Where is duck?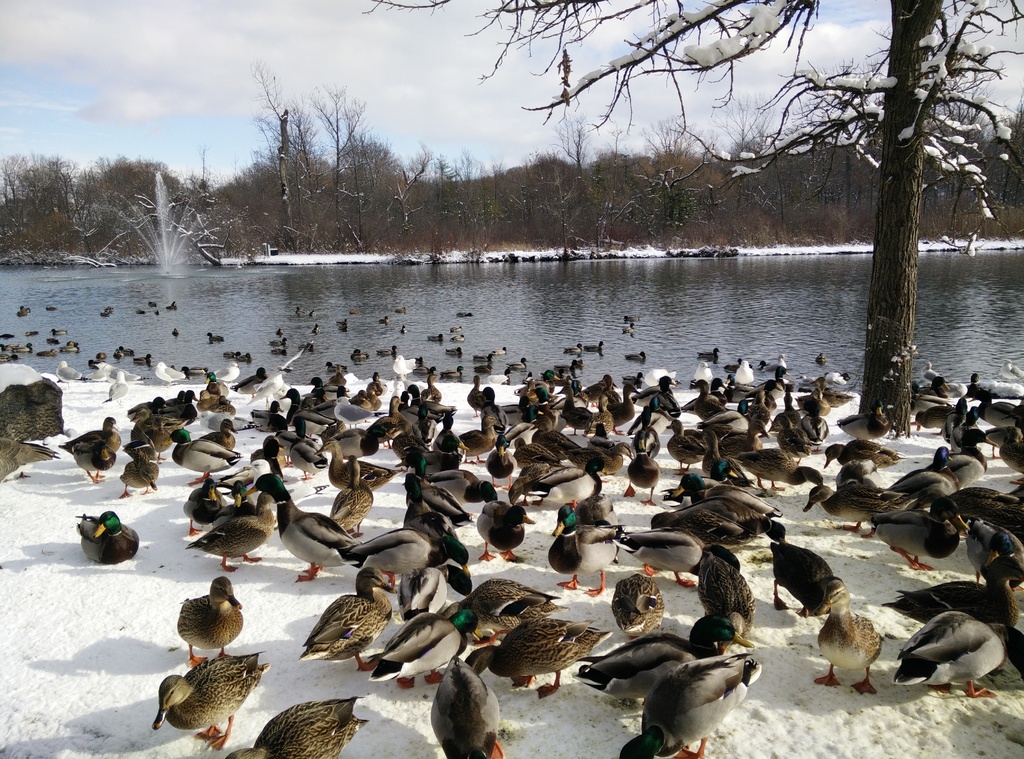
{"left": 614, "top": 573, "right": 660, "bottom": 637}.
